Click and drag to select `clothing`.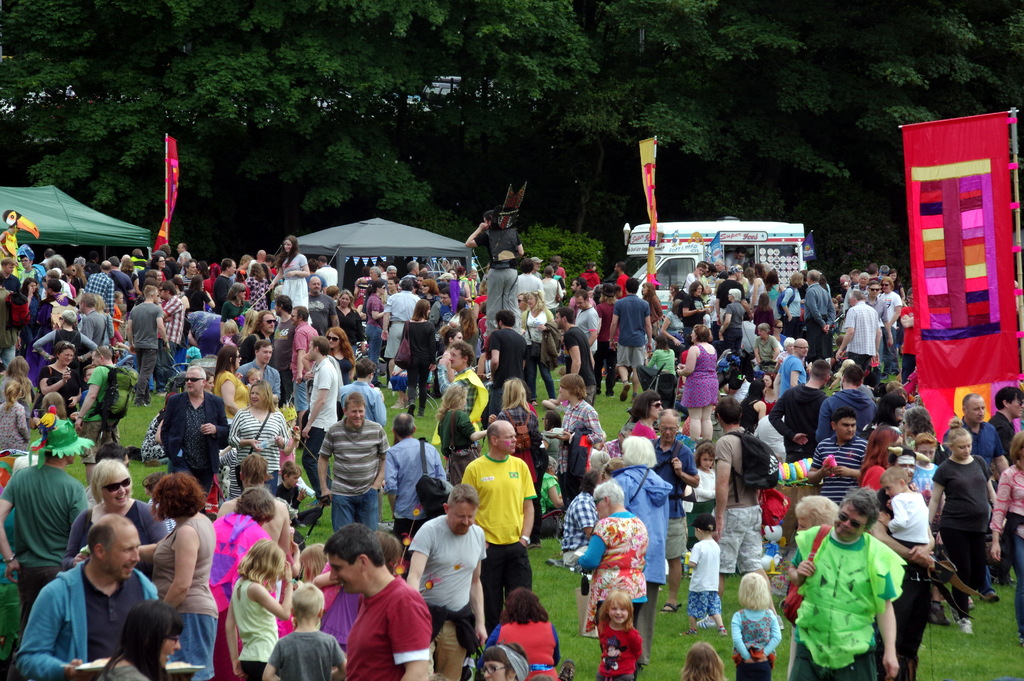
Selection: bbox(127, 300, 168, 395).
